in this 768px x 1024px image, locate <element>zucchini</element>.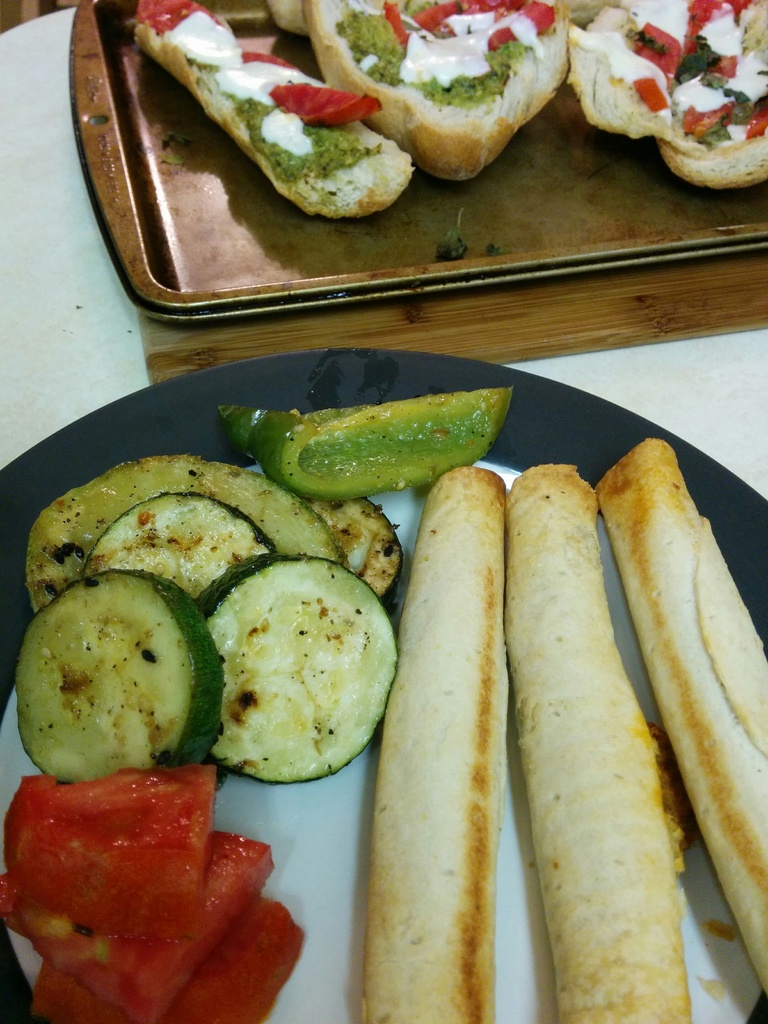
Bounding box: [82,489,273,617].
